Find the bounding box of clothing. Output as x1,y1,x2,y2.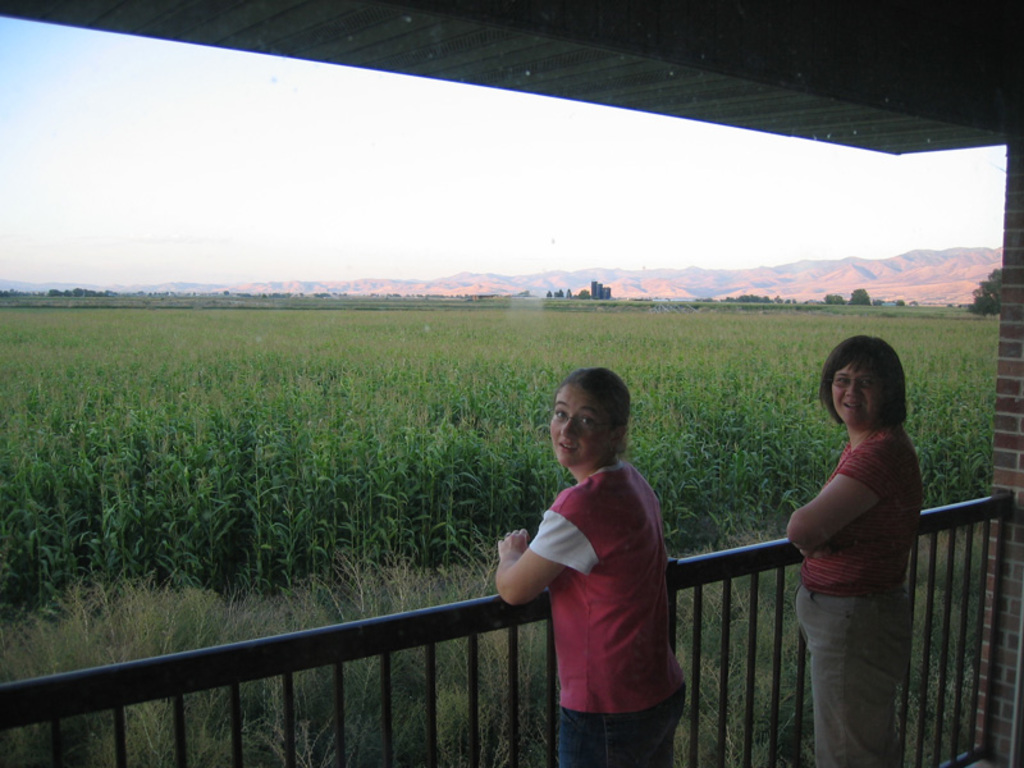
525,456,692,767.
